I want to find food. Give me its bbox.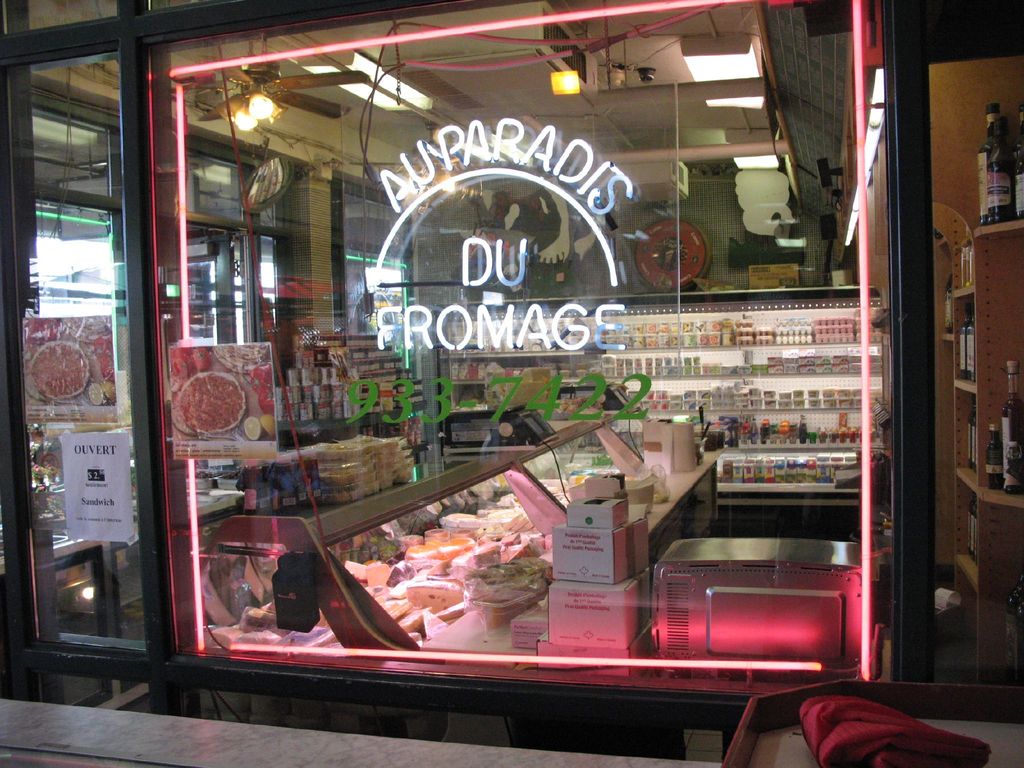
box(661, 223, 684, 234).
